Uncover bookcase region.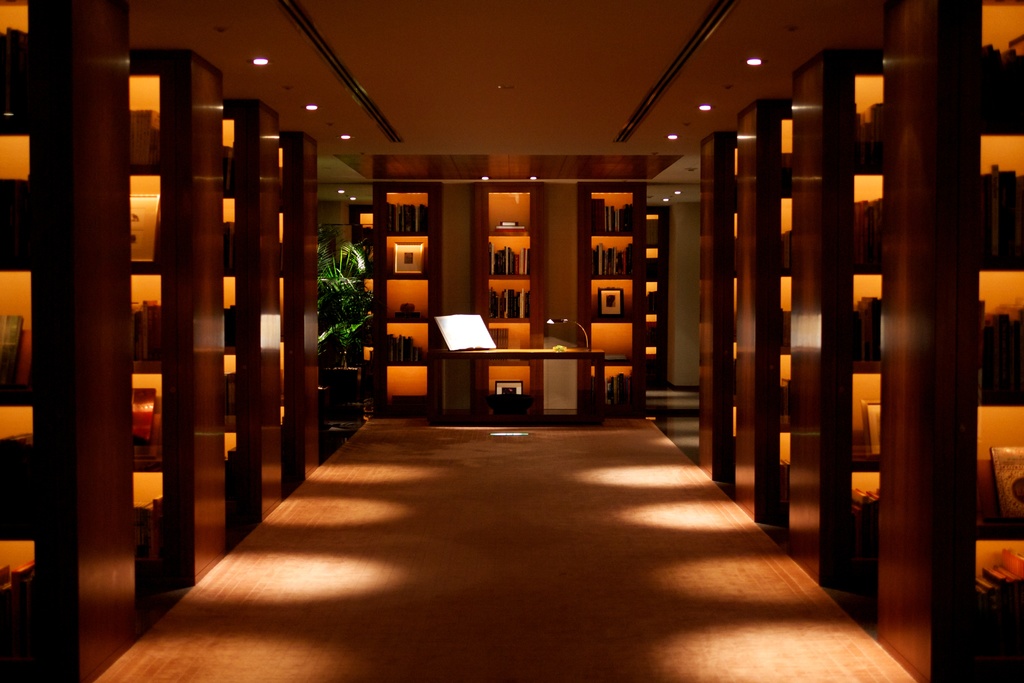
Uncovered: (left=469, top=183, right=545, bottom=425).
